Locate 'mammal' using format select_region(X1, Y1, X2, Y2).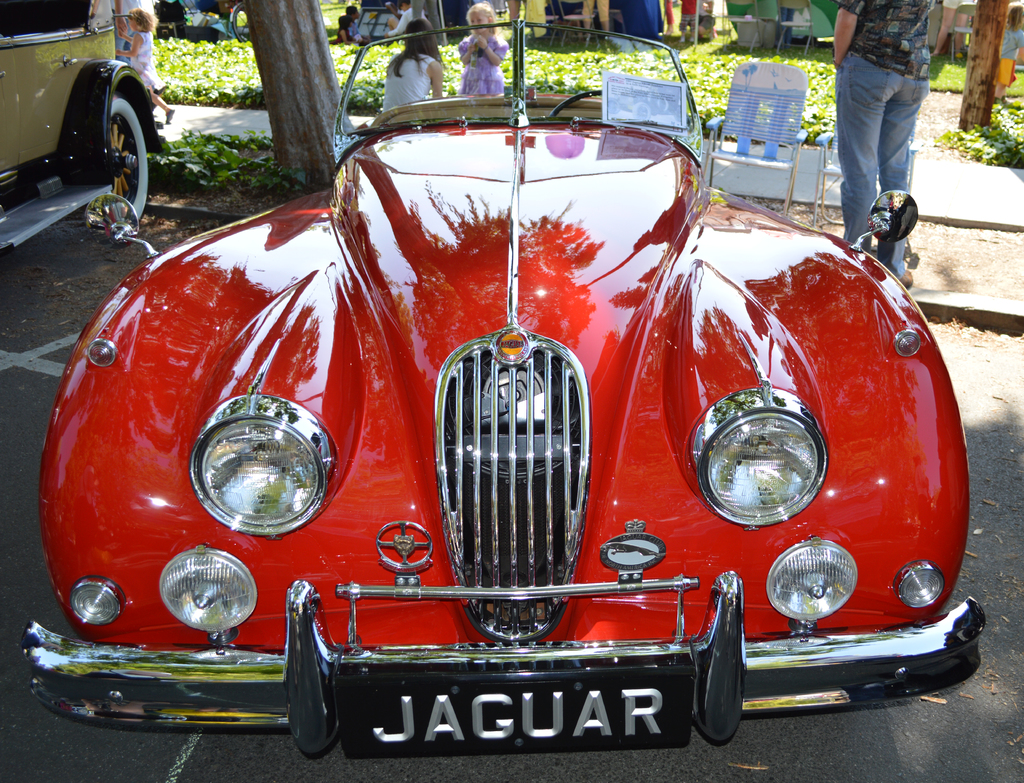
select_region(820, 15, 940, 249).
